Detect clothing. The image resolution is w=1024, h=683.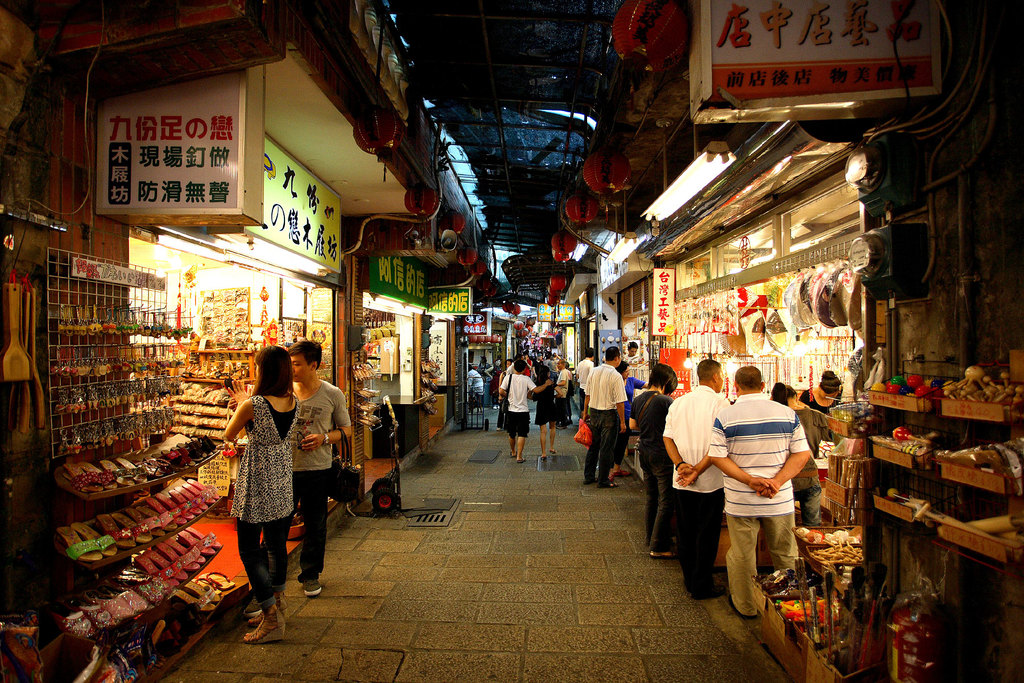
box(626, 354, 642, 376).
